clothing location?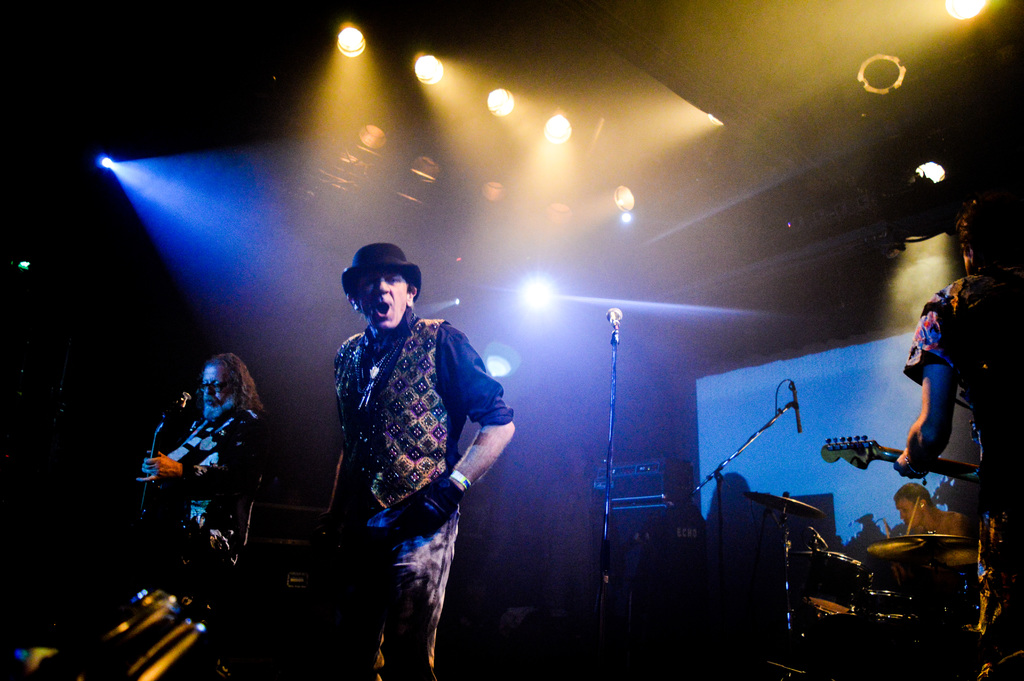
<bbox>133, 407, 281, 624</bbox>
